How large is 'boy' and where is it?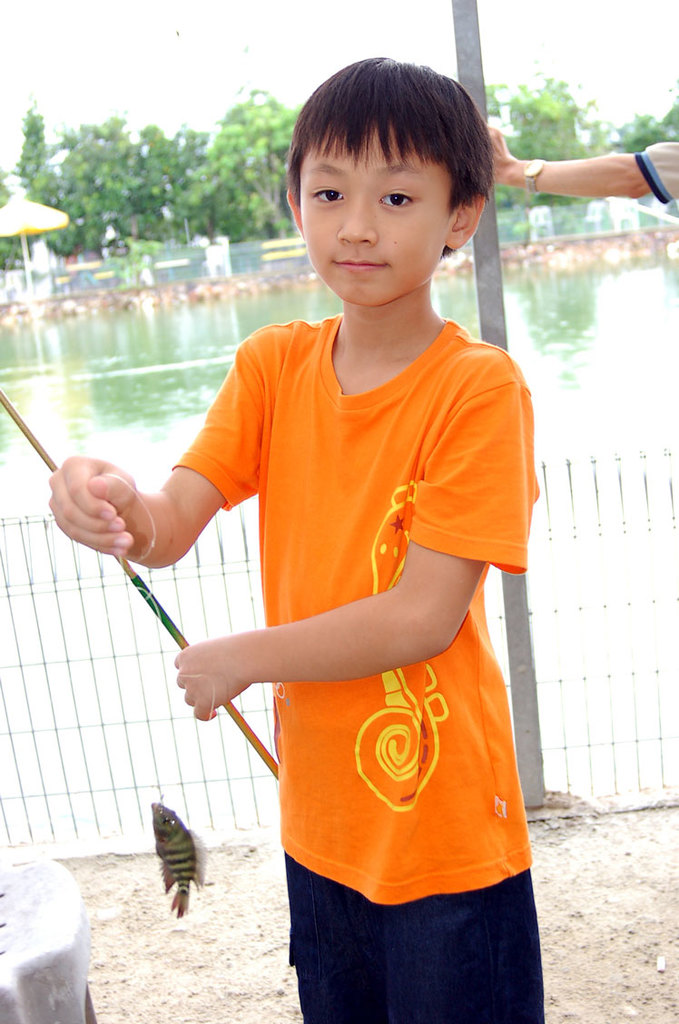
Bounding box: left=122, top=64, right=527, bottom=1012.
